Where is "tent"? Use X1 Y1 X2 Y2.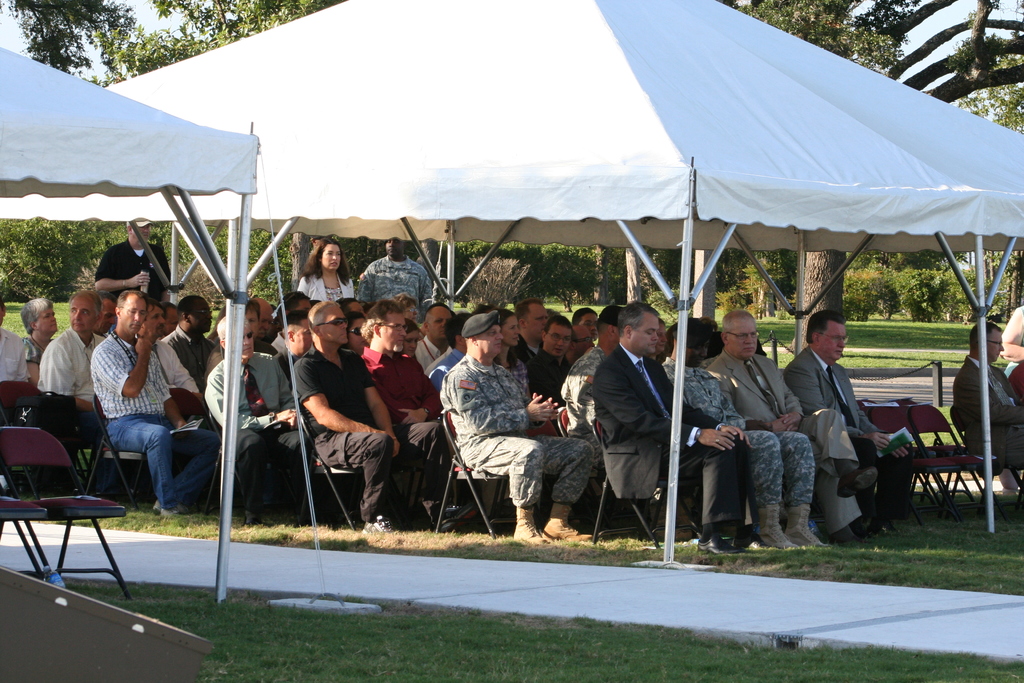
1 0 1023 561.
